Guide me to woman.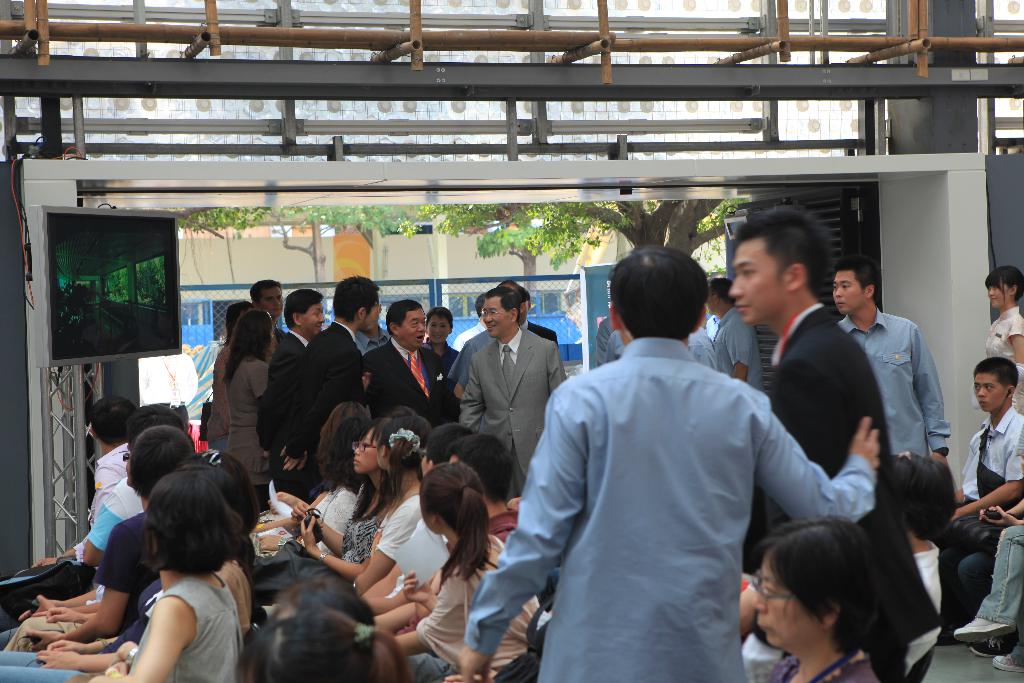
Guidance: Rect(250, 407, 380, 552).
